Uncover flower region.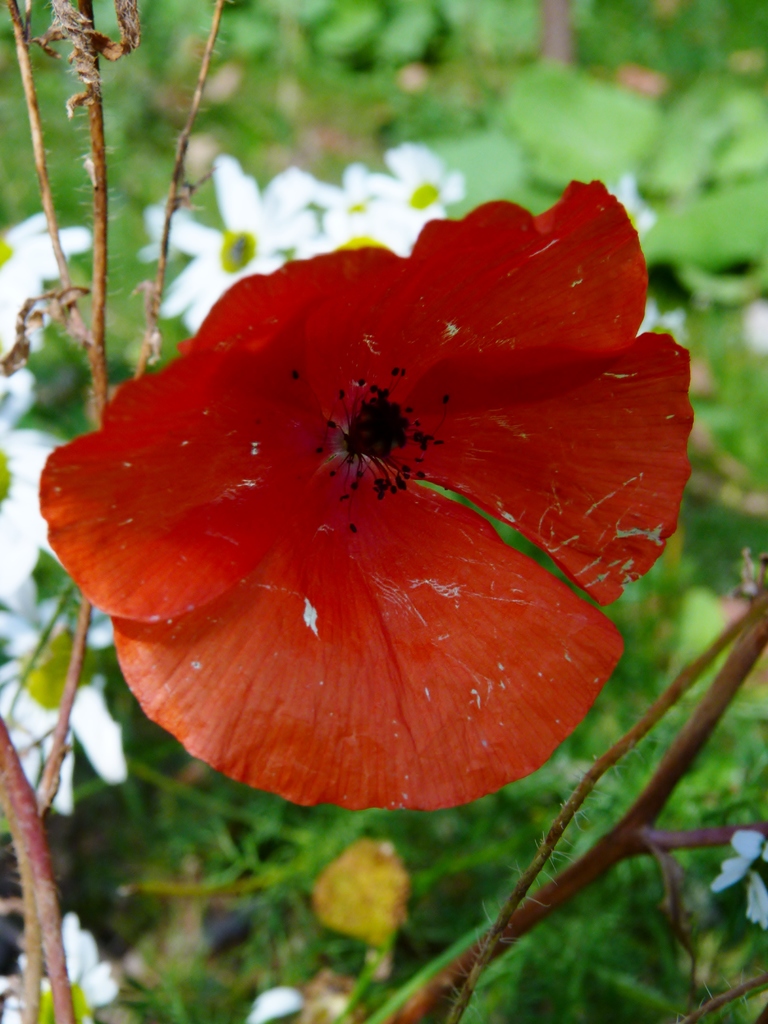
Uncovered: (46, 152, 694, 805).
